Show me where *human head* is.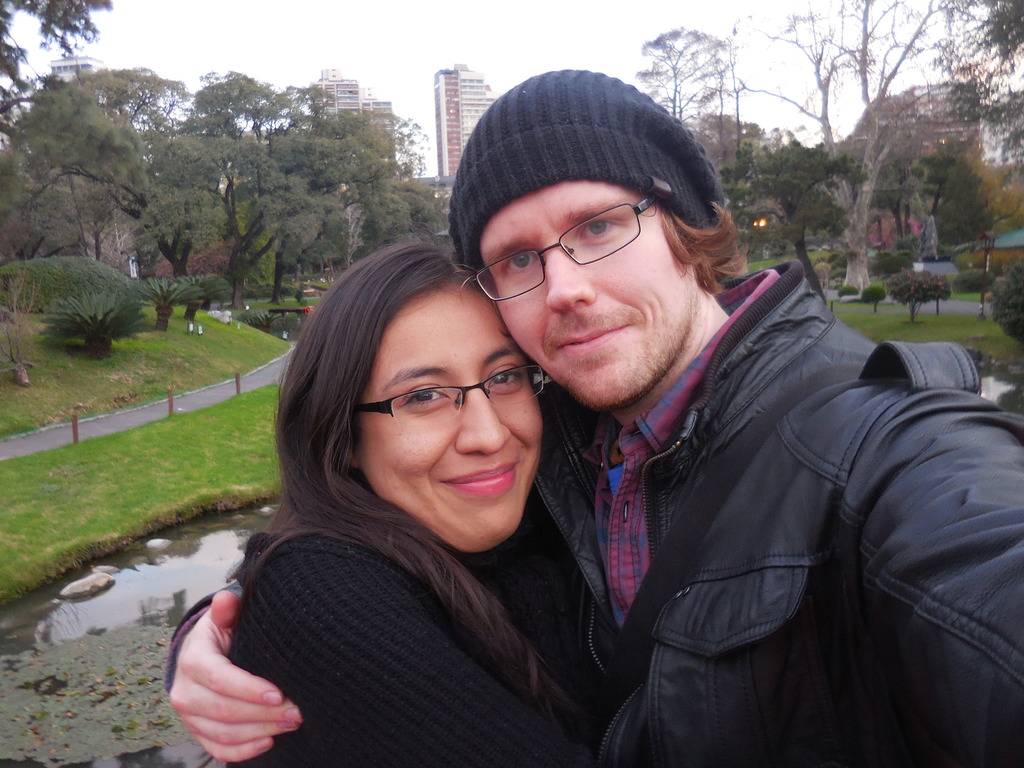
*human head* is at <region>283, 244, 545, 559</region>.
